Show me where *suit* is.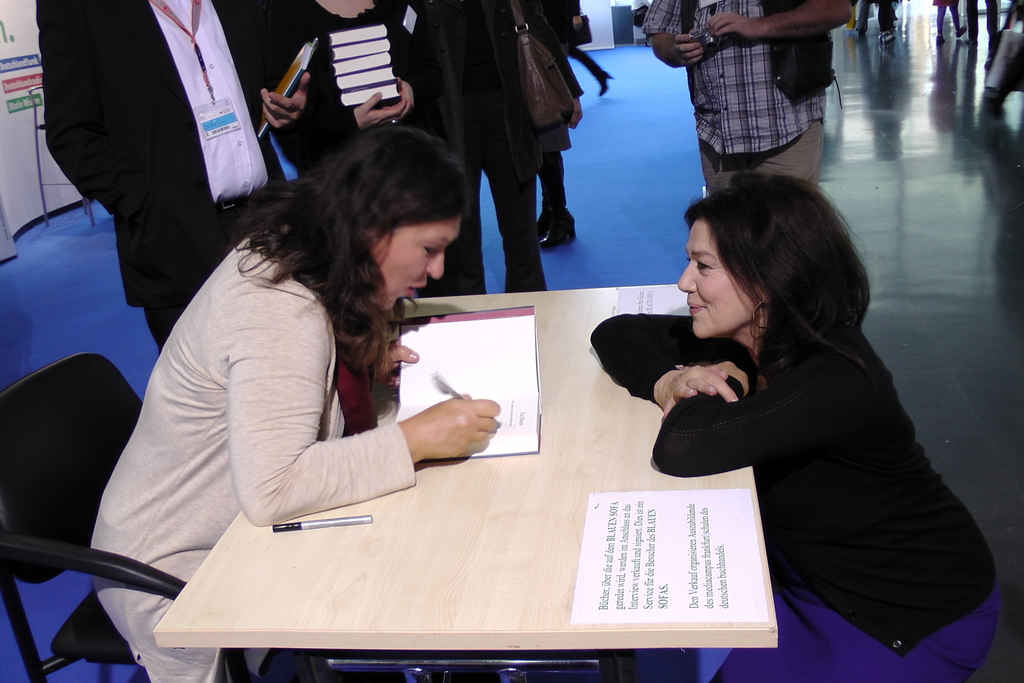
*suit* is at (40,0,267,361).
